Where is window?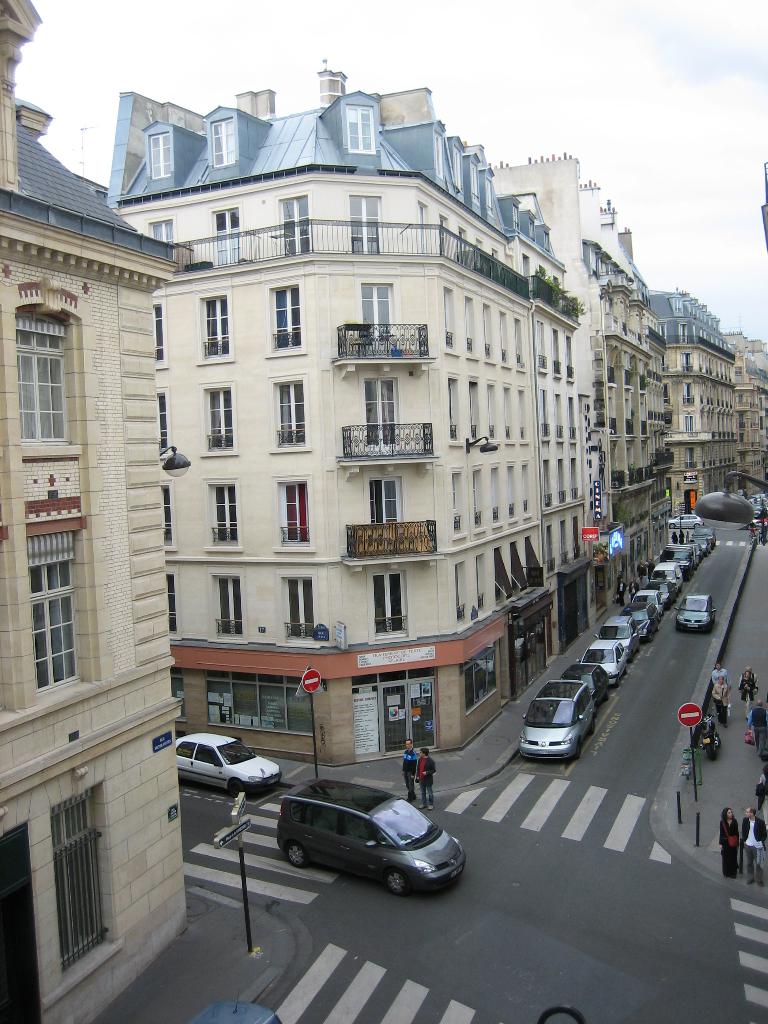
(x1=284, y1=200, x2=310, y2=252).
